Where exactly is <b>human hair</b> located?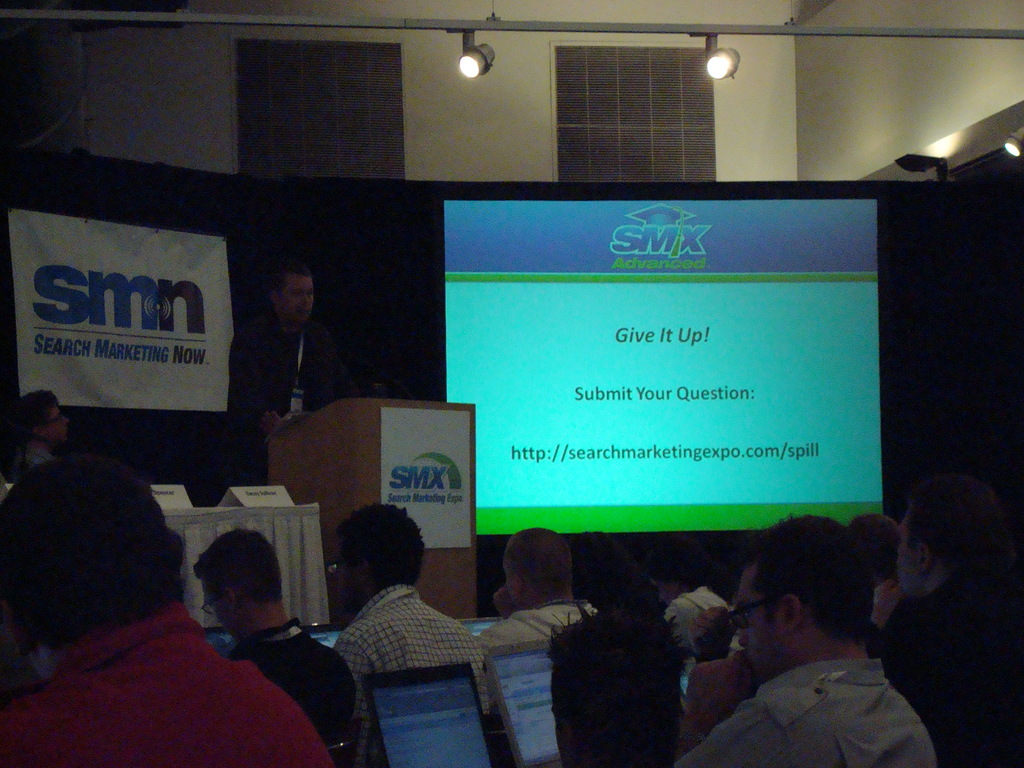
Its bounding box is pyautogui.locateOnScreen(198, 527, 280, 610).
